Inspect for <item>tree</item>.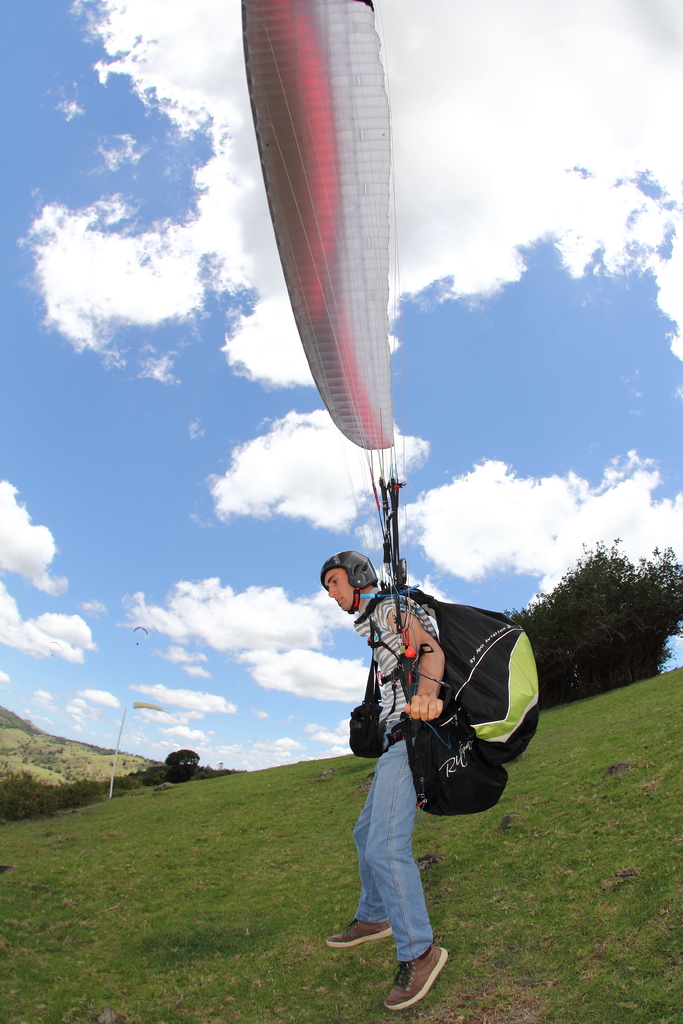
Inspection: <region>162, 740, 197, 770</region>.
